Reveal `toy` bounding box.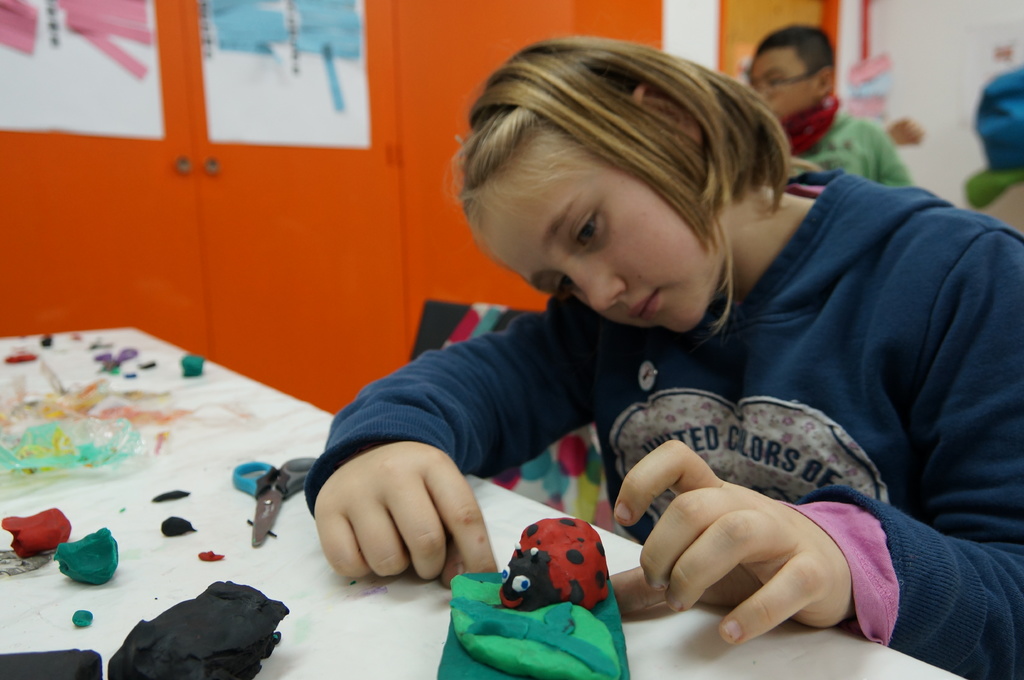
Revealed: region(181, 355, 202, 379).
